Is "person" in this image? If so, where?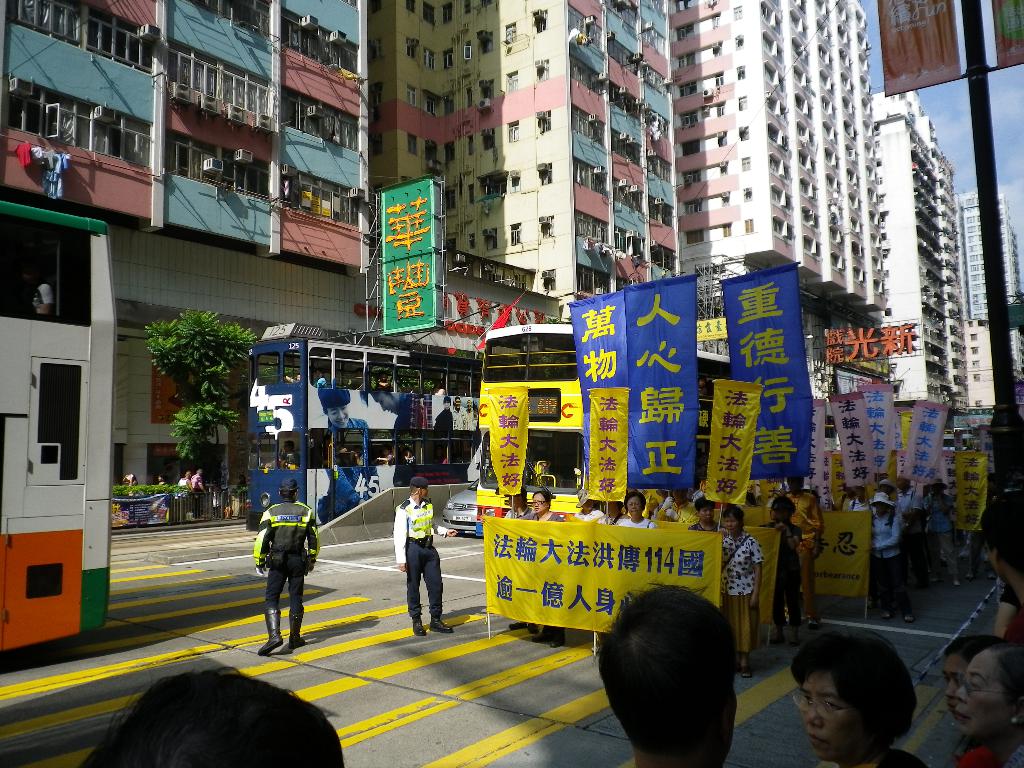
Yes, at [left=513, top=493, right=589, bottom=652].
